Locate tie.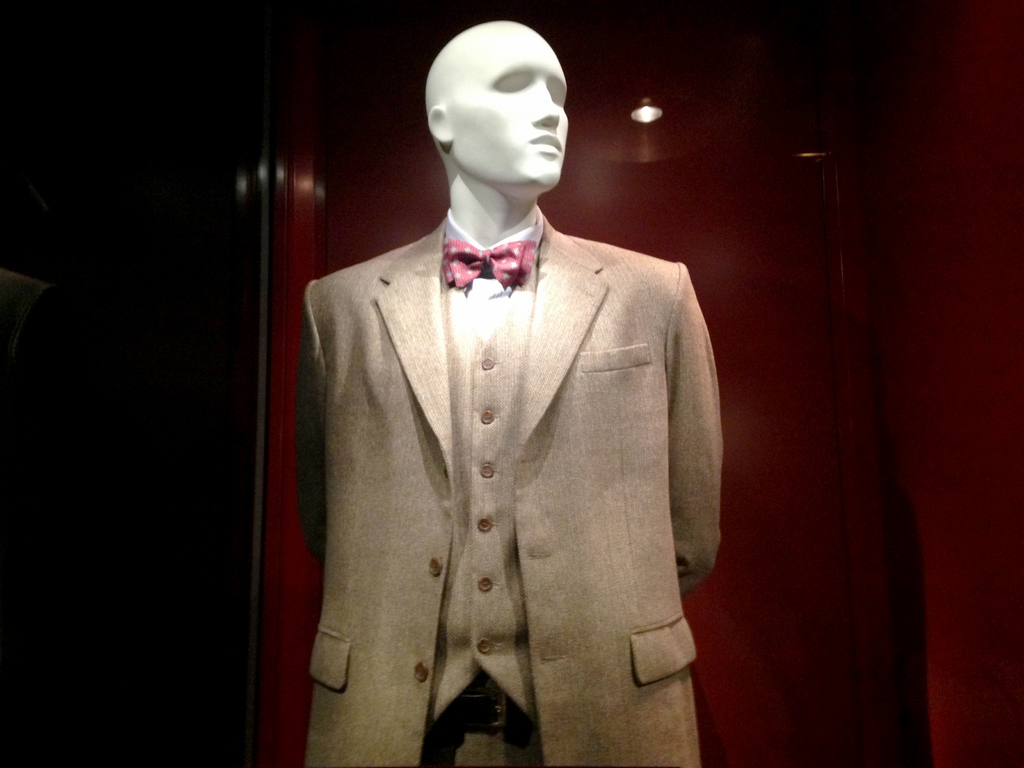
Bounding box: (left=445, top=236, right=531, bottom=294).
